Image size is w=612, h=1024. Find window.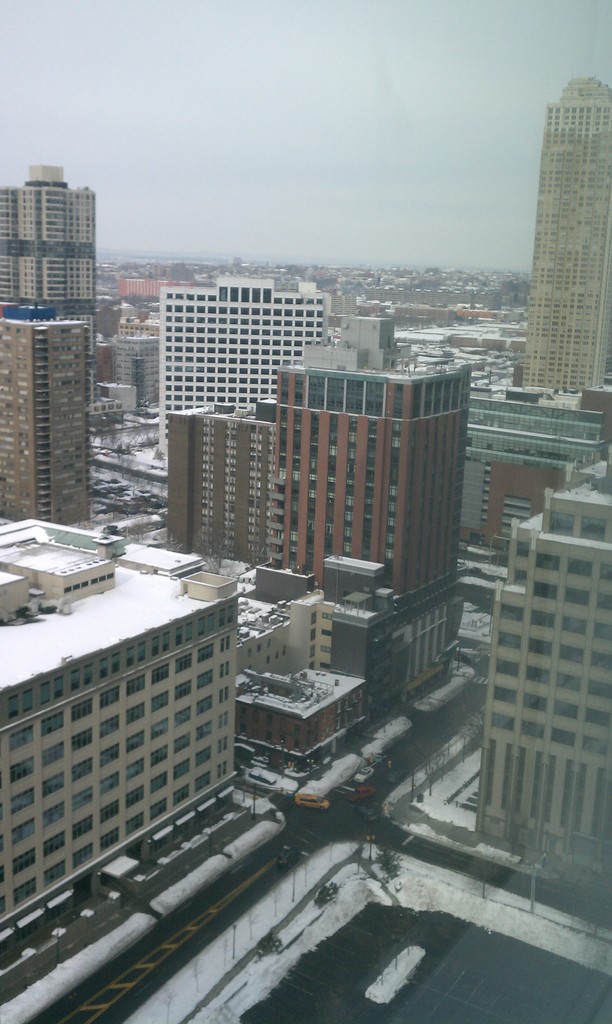
[x1=48, y1=890, x2=71, y2=920].
